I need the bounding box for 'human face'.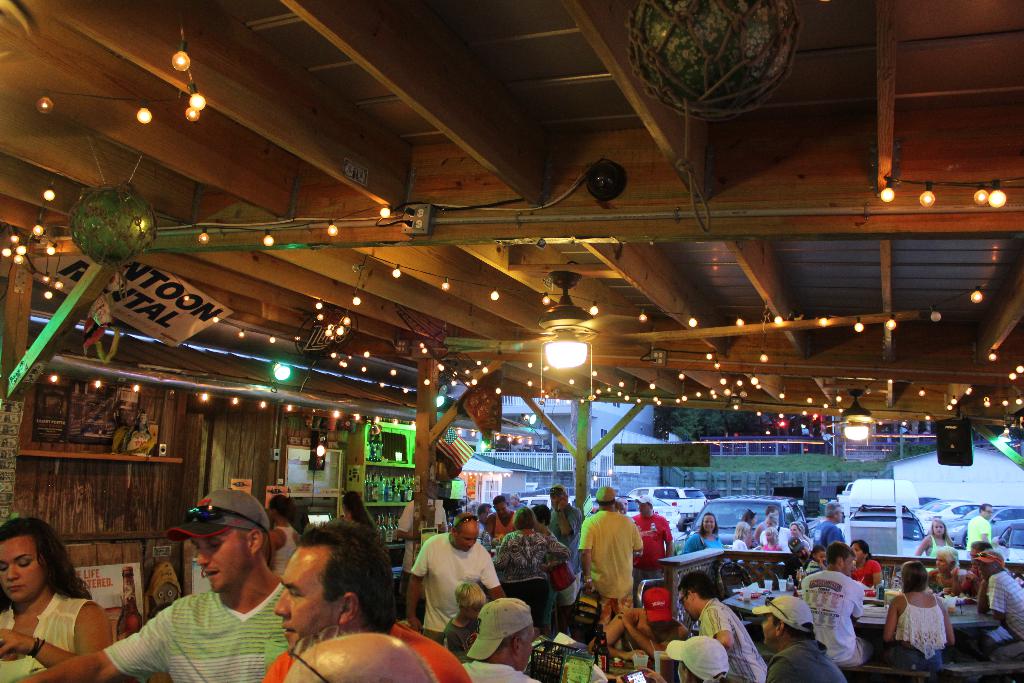
Here it is: (845, 554, 858, 574).
